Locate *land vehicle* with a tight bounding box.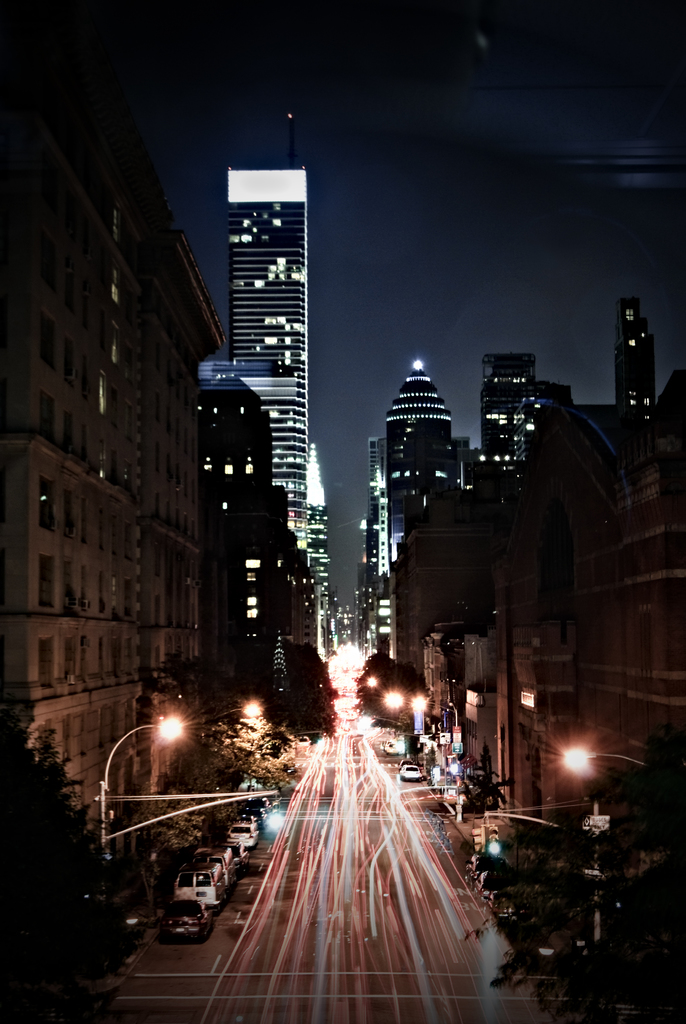
crop(245, 798, 271, 817).
